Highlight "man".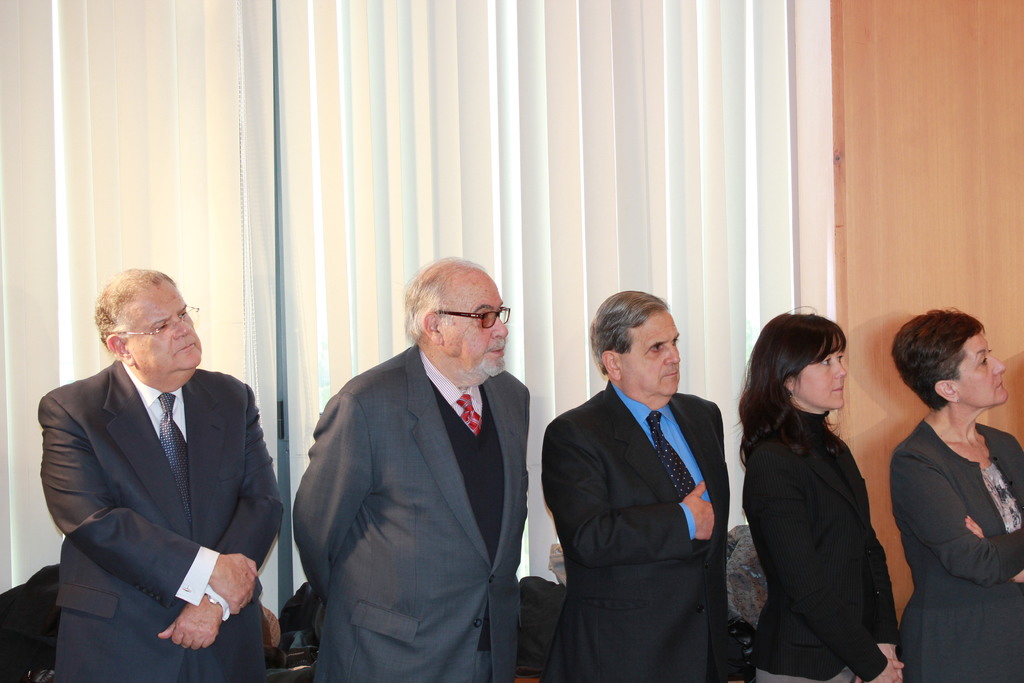
Highlighted region: (left=36, top=269, right=284, bottom=682).
